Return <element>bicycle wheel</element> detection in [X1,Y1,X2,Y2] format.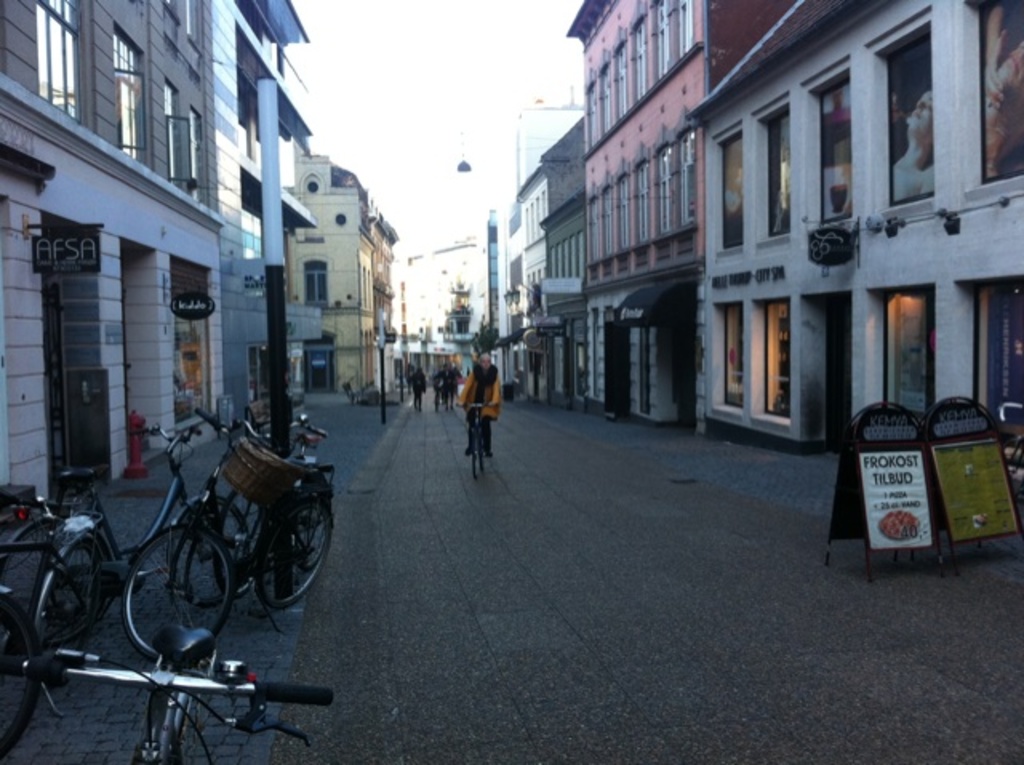
[413,397,418,416].
